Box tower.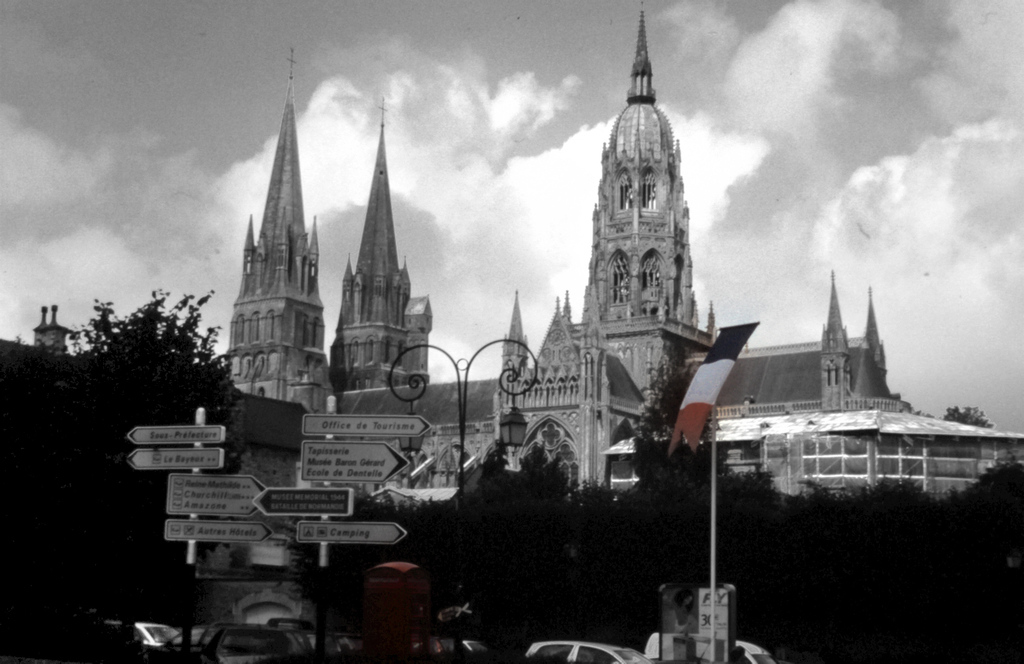
bbox=(209, 64, 331, 433).
